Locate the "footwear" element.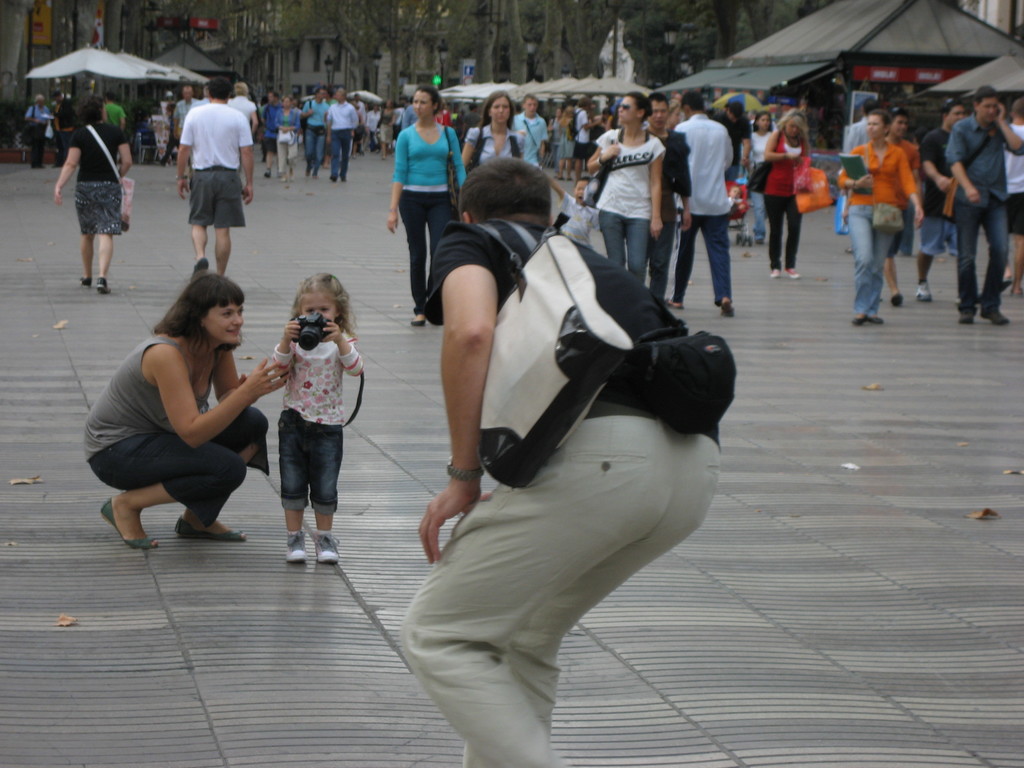
Element bbox: 852:315:869:328.
